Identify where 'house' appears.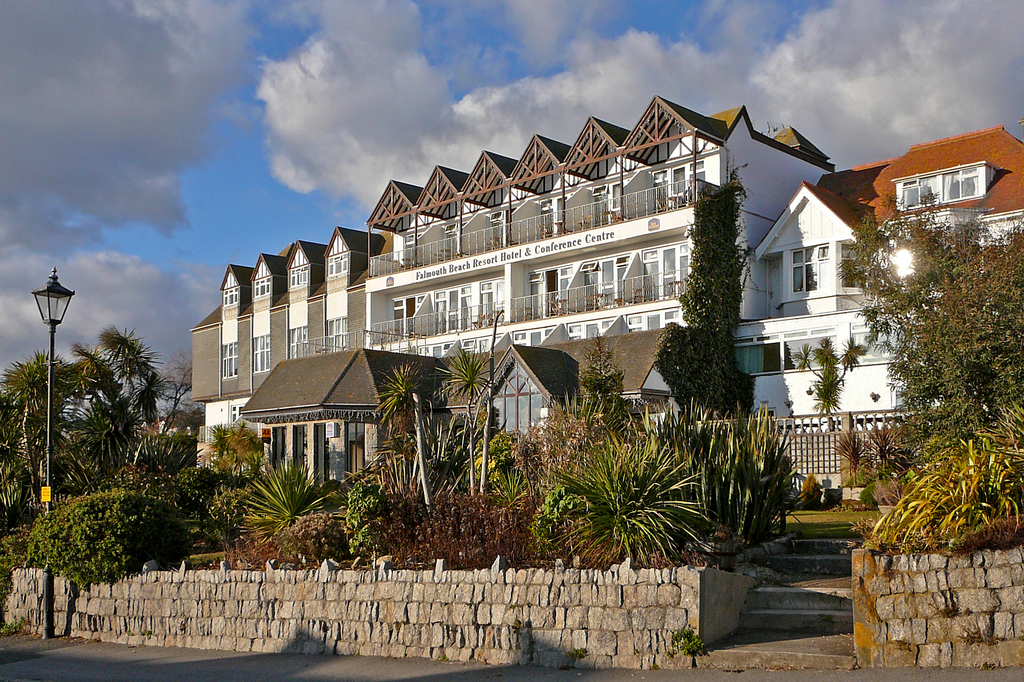
Appears at {"x1": 753, "y1": 125, "x2": 1023, "y2": 425}.
